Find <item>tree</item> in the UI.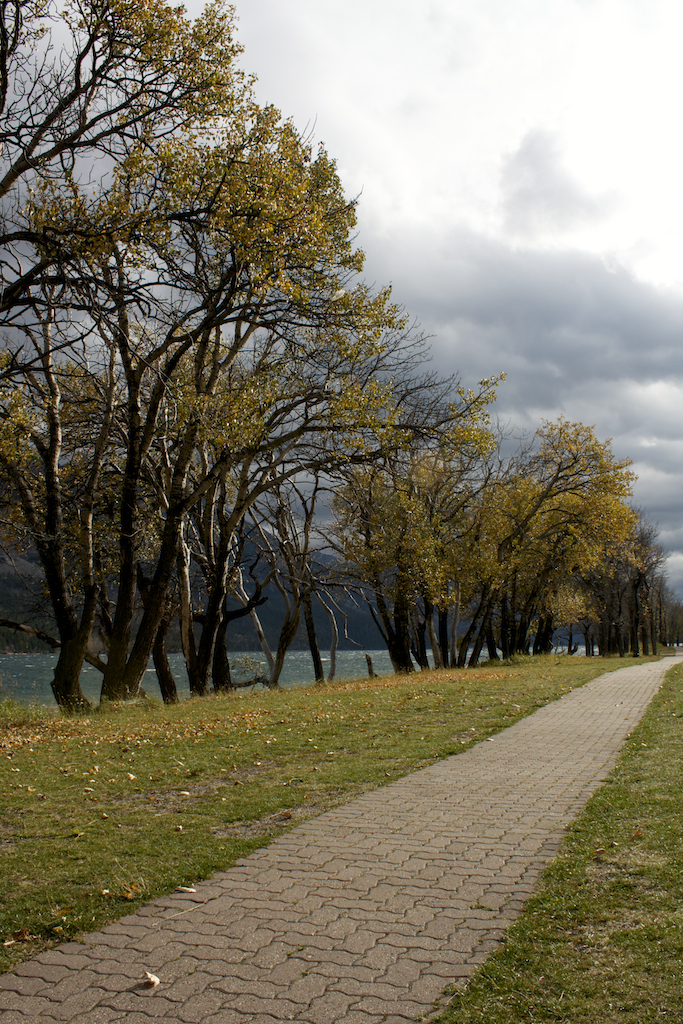
UI element at rect(58, 342, 515, 645).
